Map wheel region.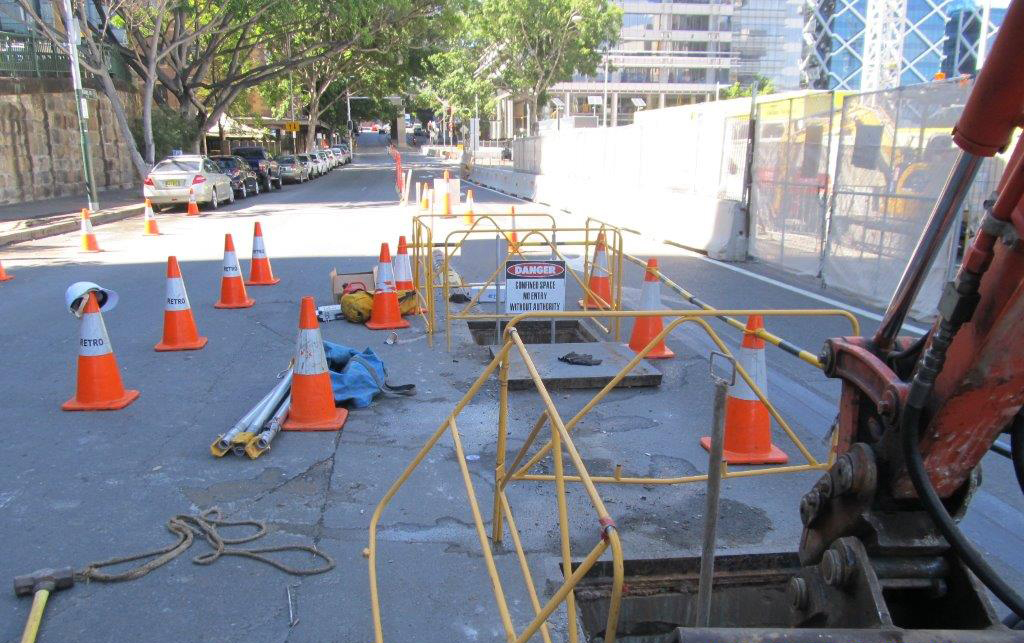
Mapped to [left=226, top=183, right=234, bottom=203].
